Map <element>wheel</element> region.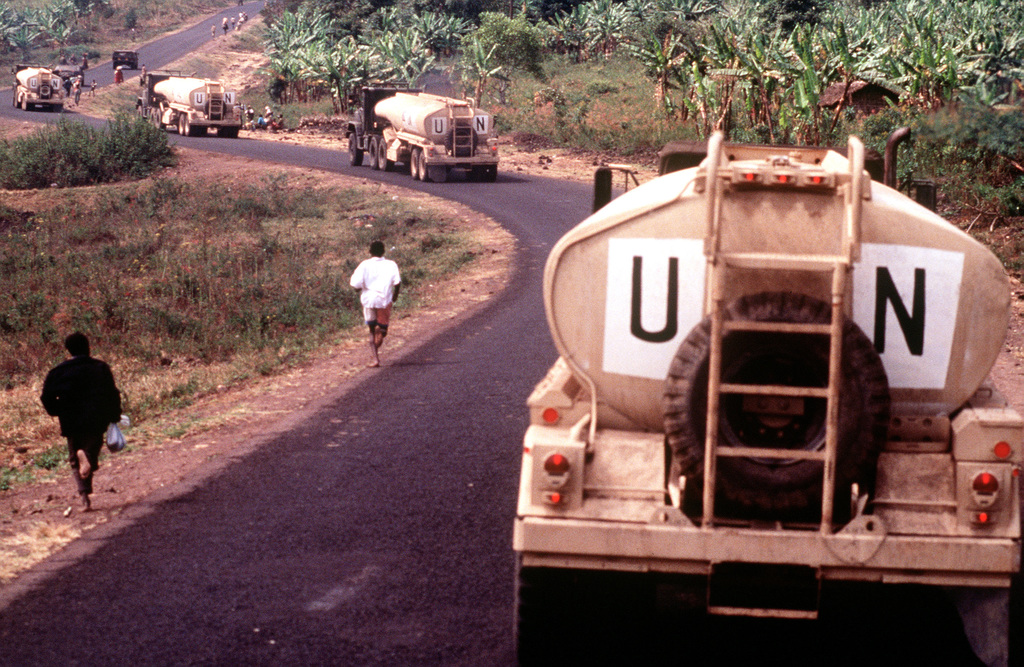
Mapped to 369,137,387,170.
